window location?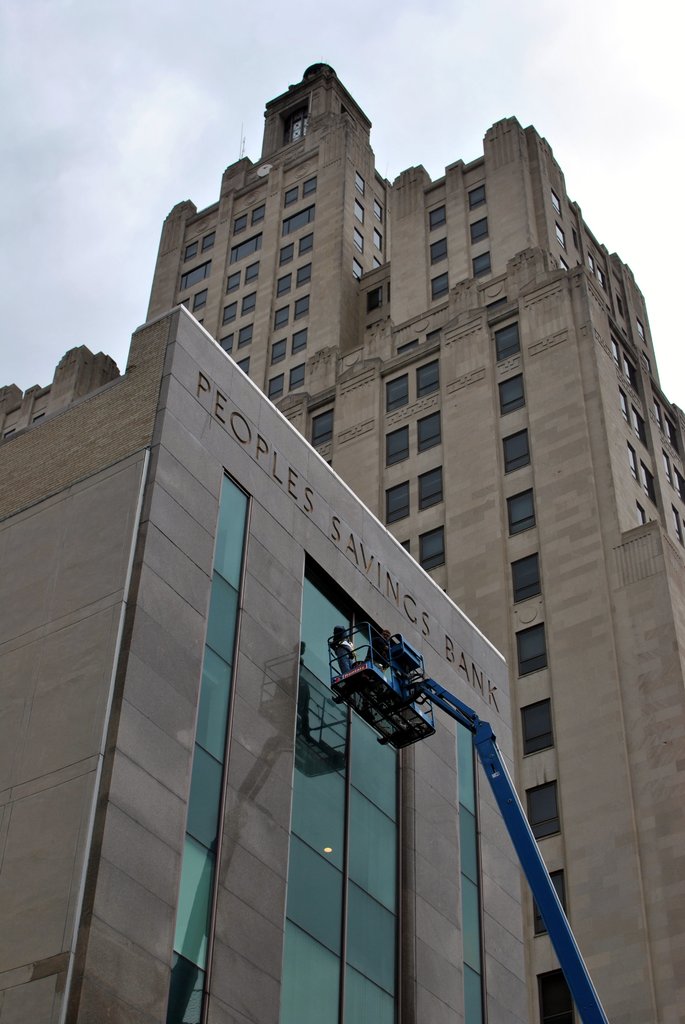
238, 321, 253, 351
